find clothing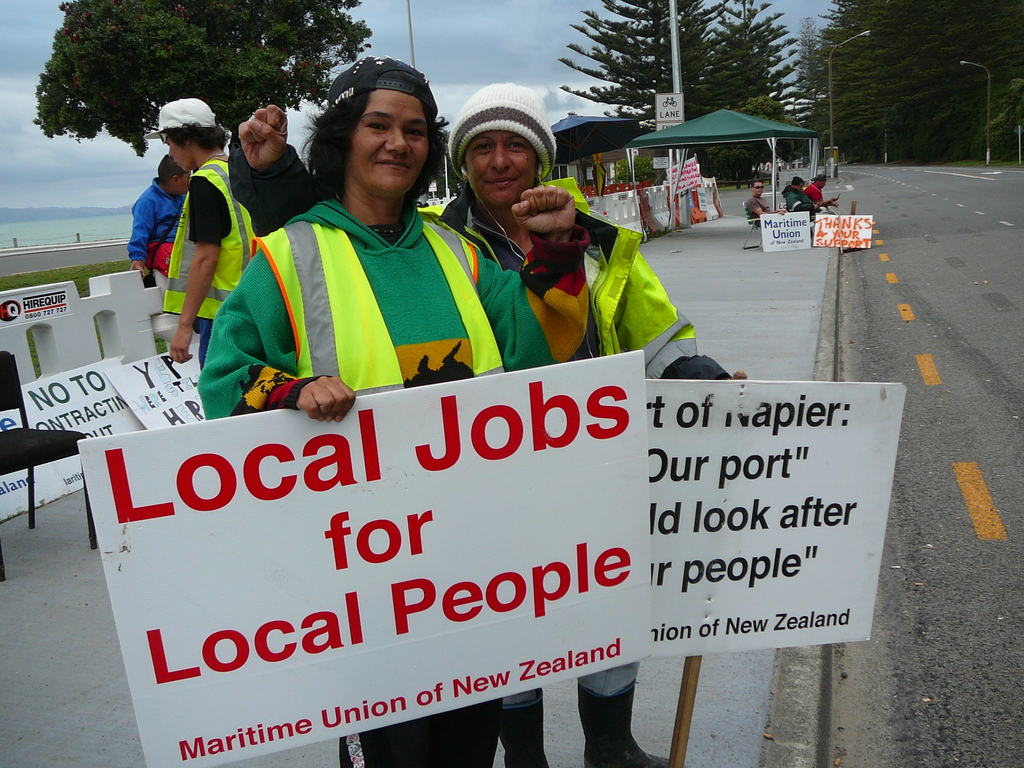
box=[782, 185, 819, 215]
